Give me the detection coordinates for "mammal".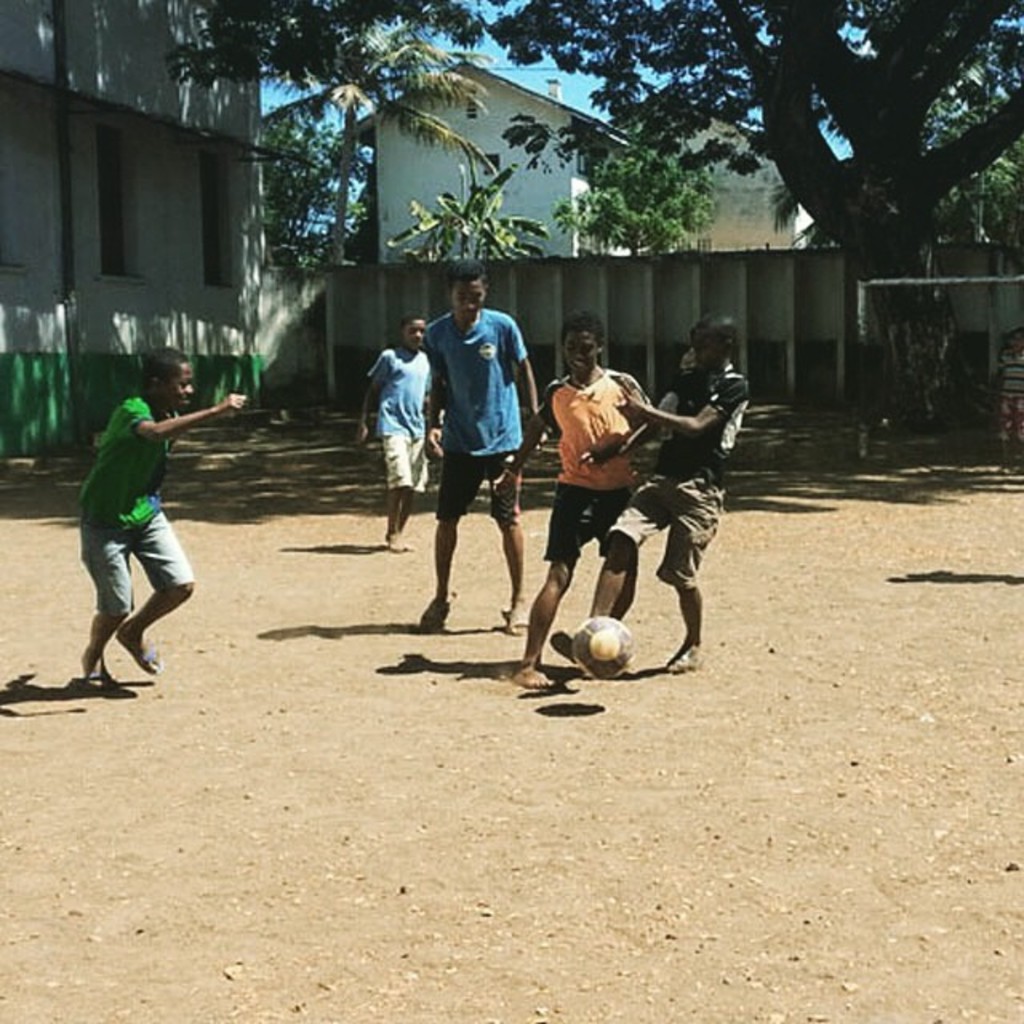
locate(405, 272, 536, 629).
